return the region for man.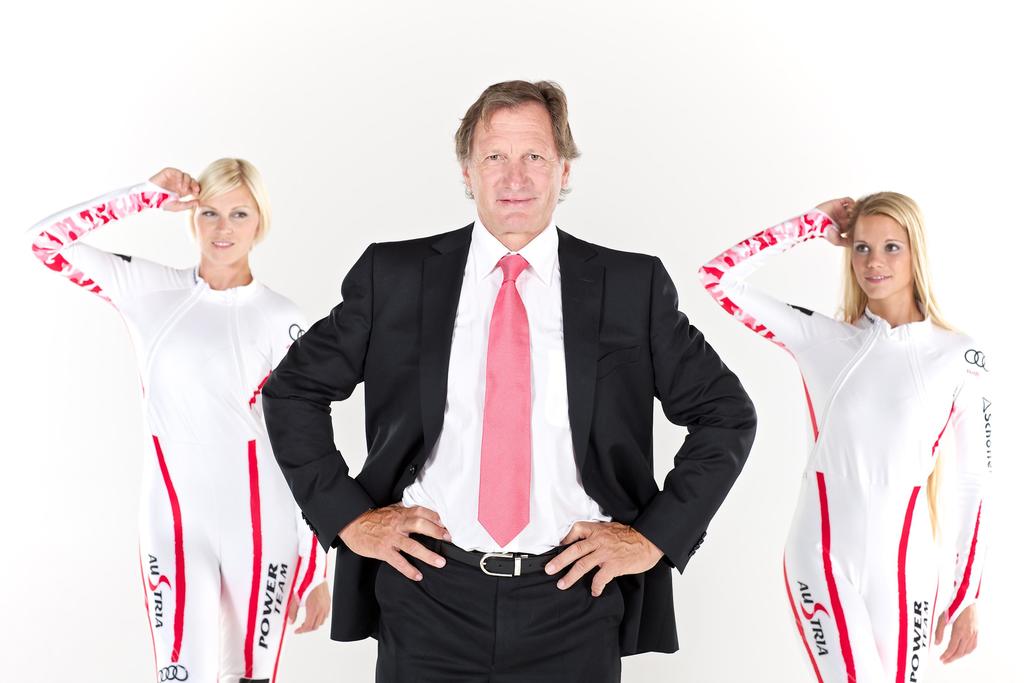
(left=252, top=75, right=764, bottom=682).
